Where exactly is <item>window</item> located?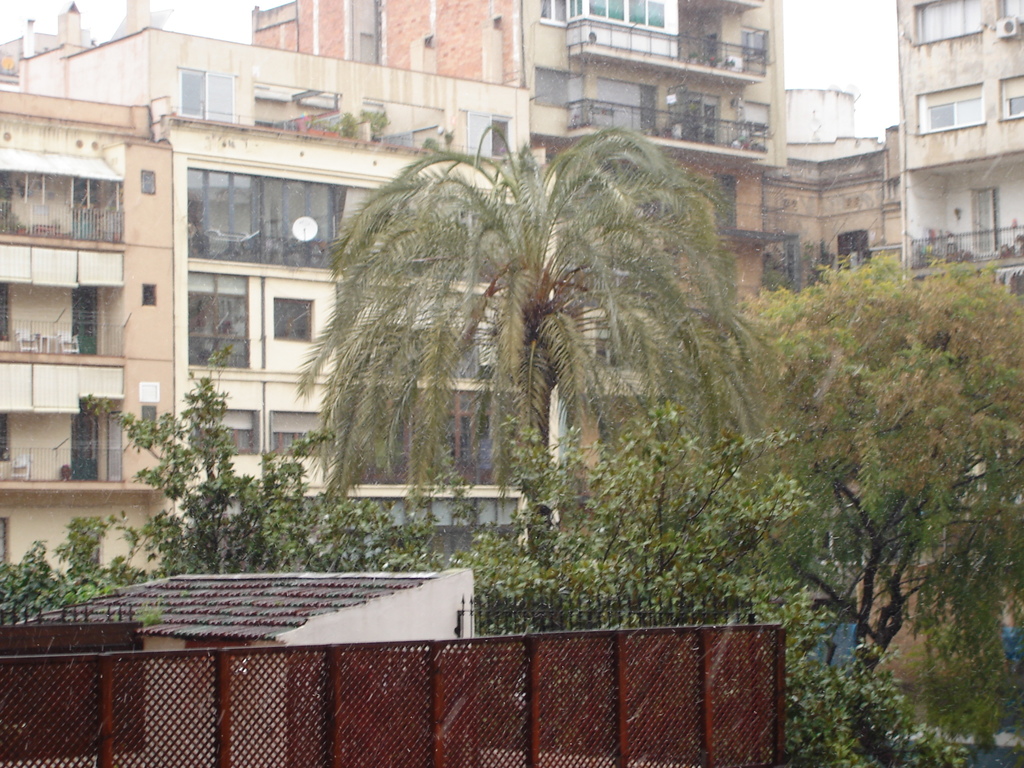
Its bounding box is l=1002, t=73, r=1023, b=122.
